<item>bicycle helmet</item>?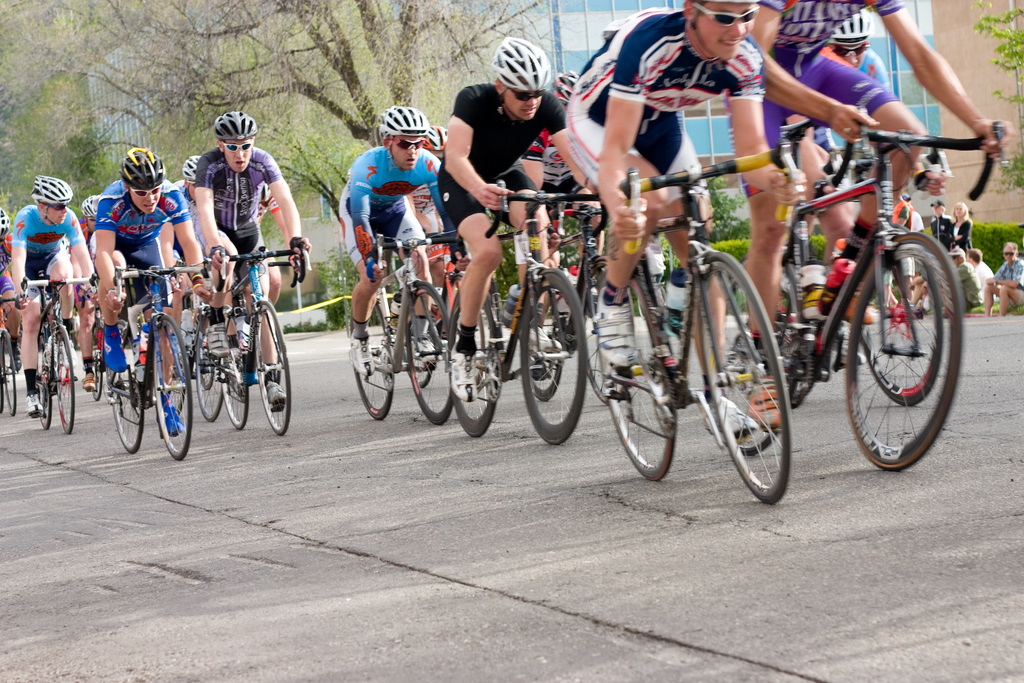
bbox=[428, 122, 450, 150]
